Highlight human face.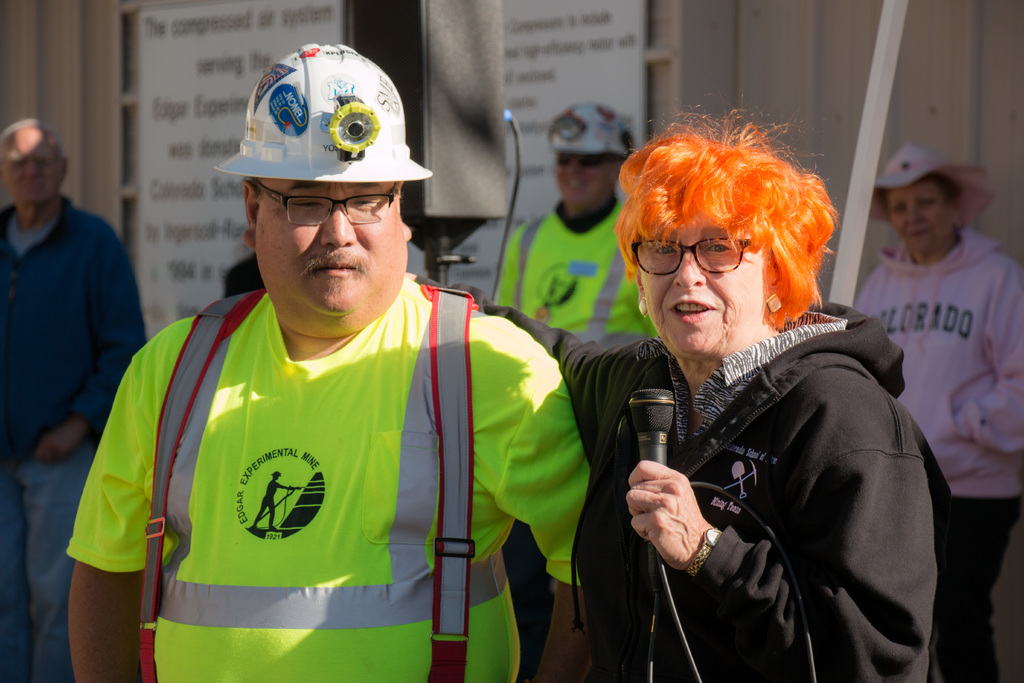
Highlighted region: 255 179 404 317.
